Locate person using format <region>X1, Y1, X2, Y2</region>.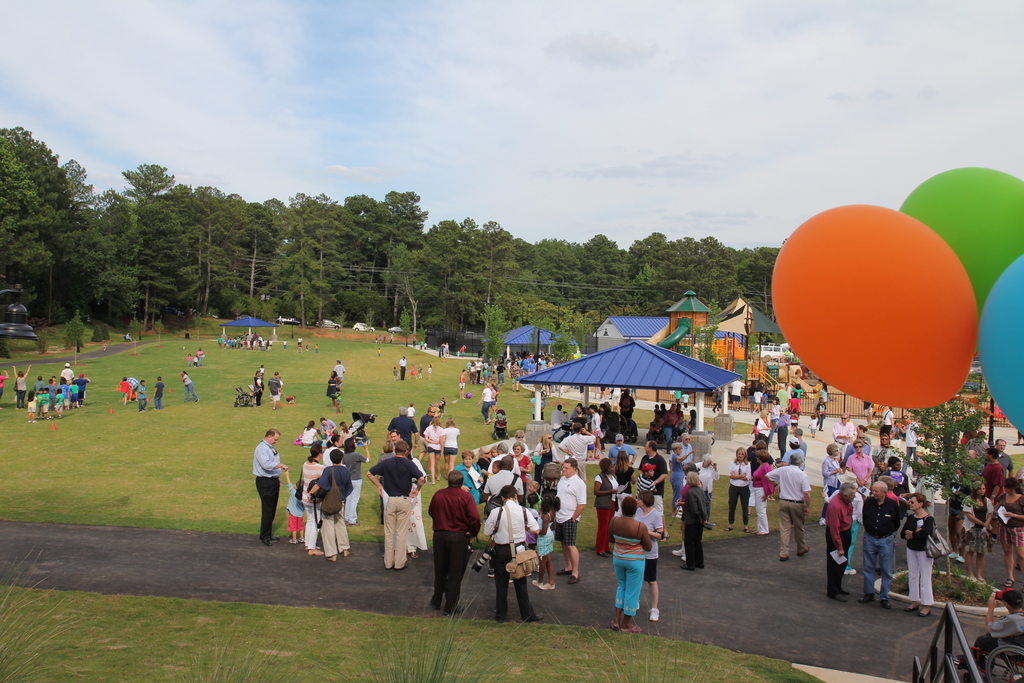
<region>284, 466, 305, 545</region>.
